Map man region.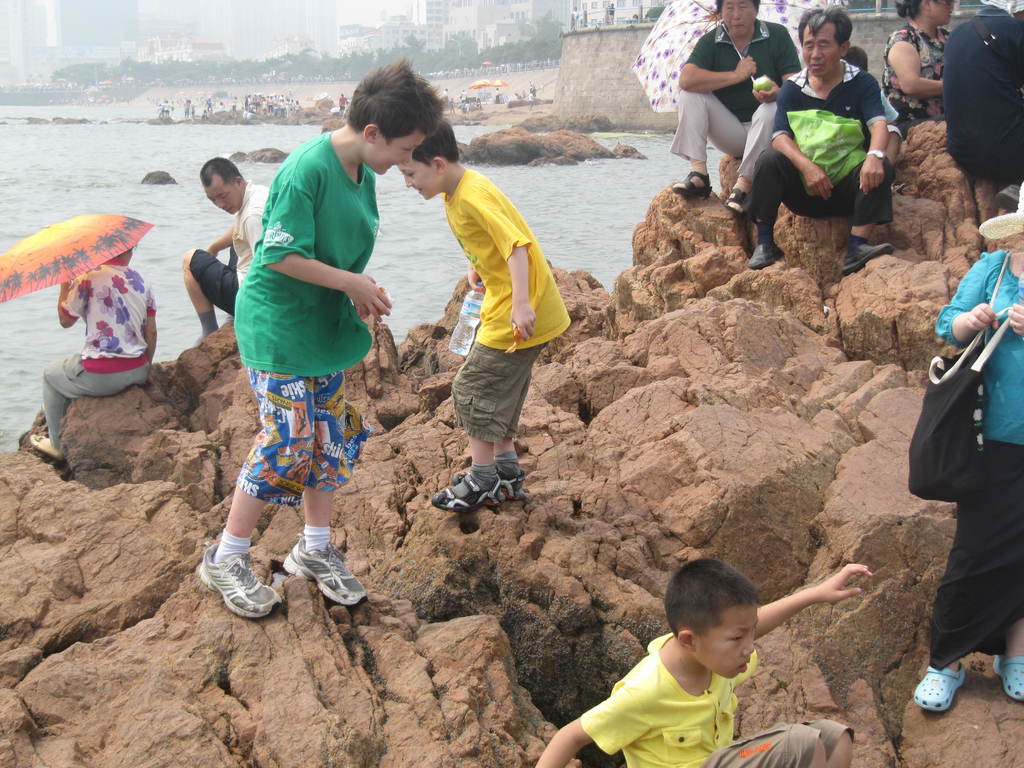
Mapped to 735, 20, 899, 262.
